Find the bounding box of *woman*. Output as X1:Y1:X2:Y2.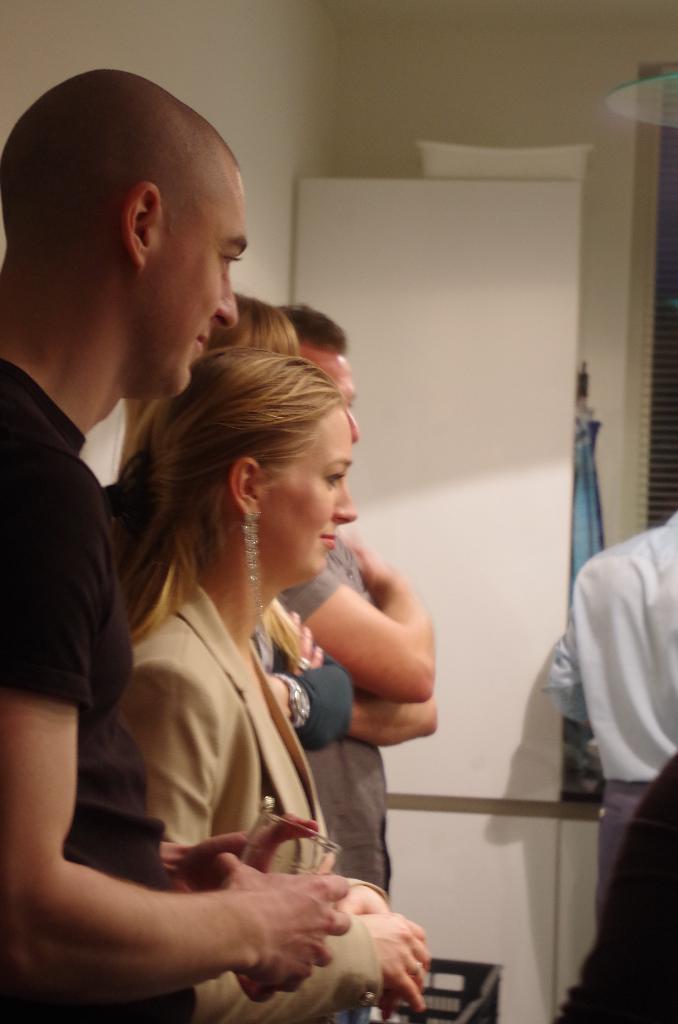
41:449:426:1012.
